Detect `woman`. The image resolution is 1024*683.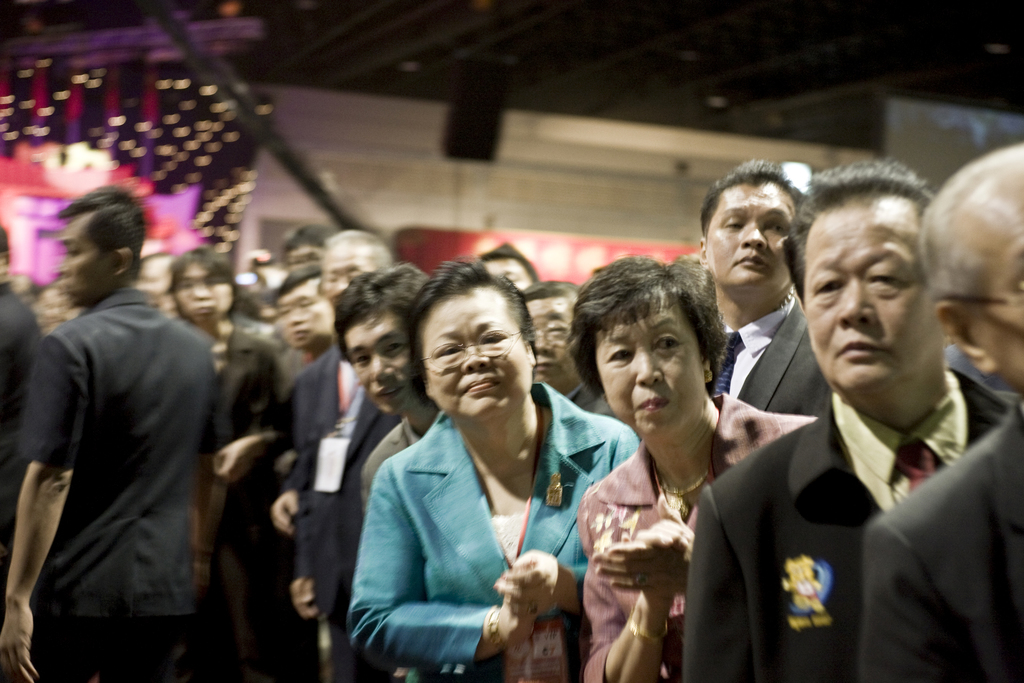
locate(347, 255, 636, 682).
